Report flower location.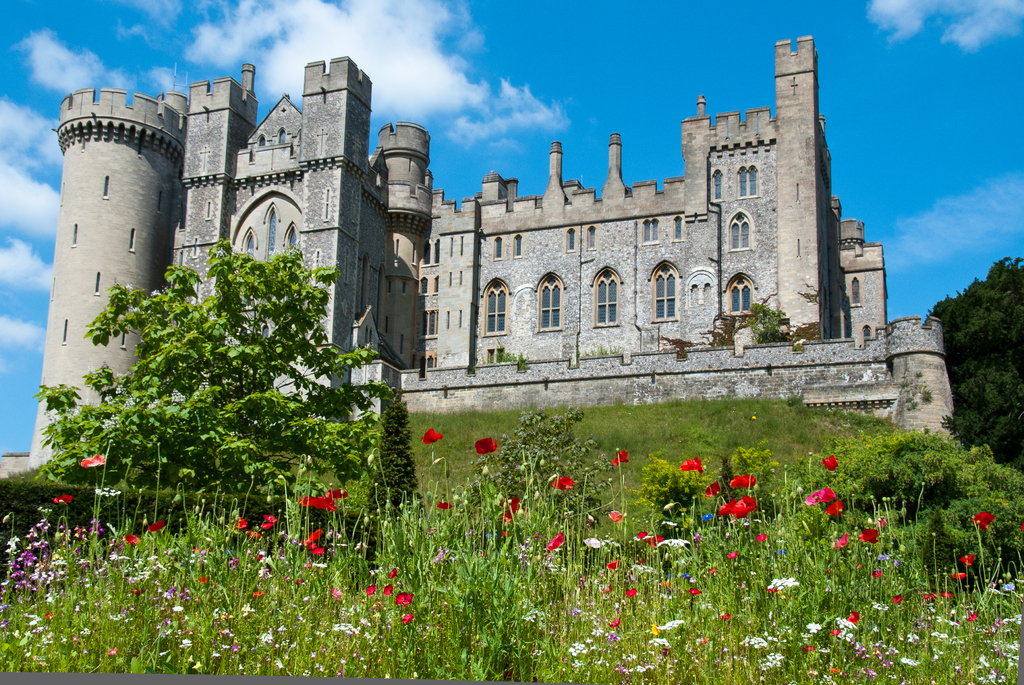
Report: [966,611,977,625].
